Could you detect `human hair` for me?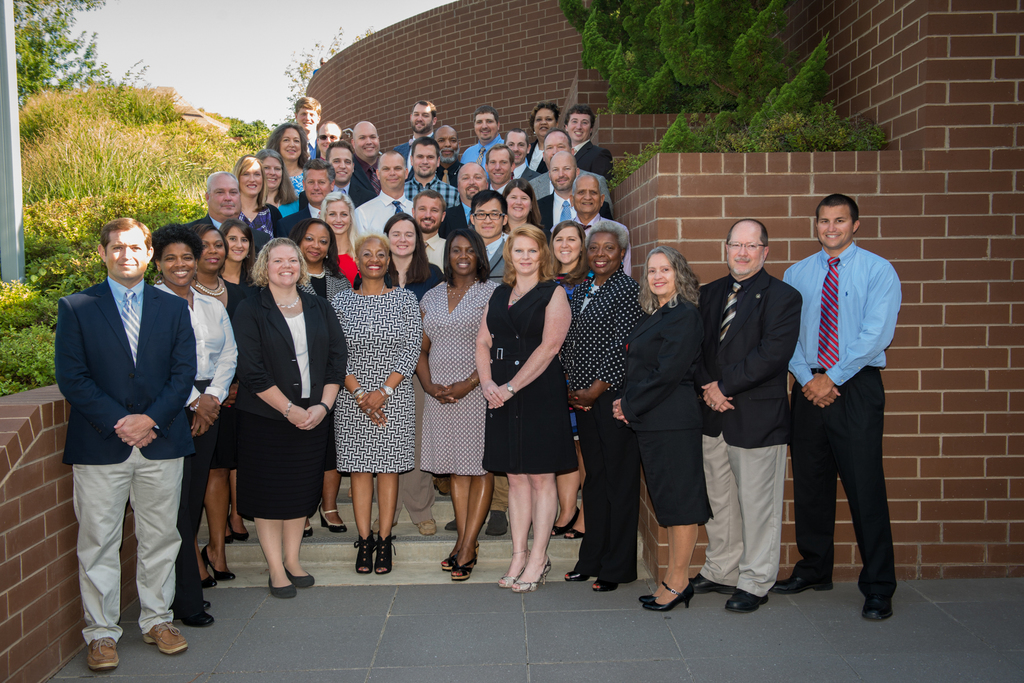
Detection result: box=[292, 93, 321, 112].
